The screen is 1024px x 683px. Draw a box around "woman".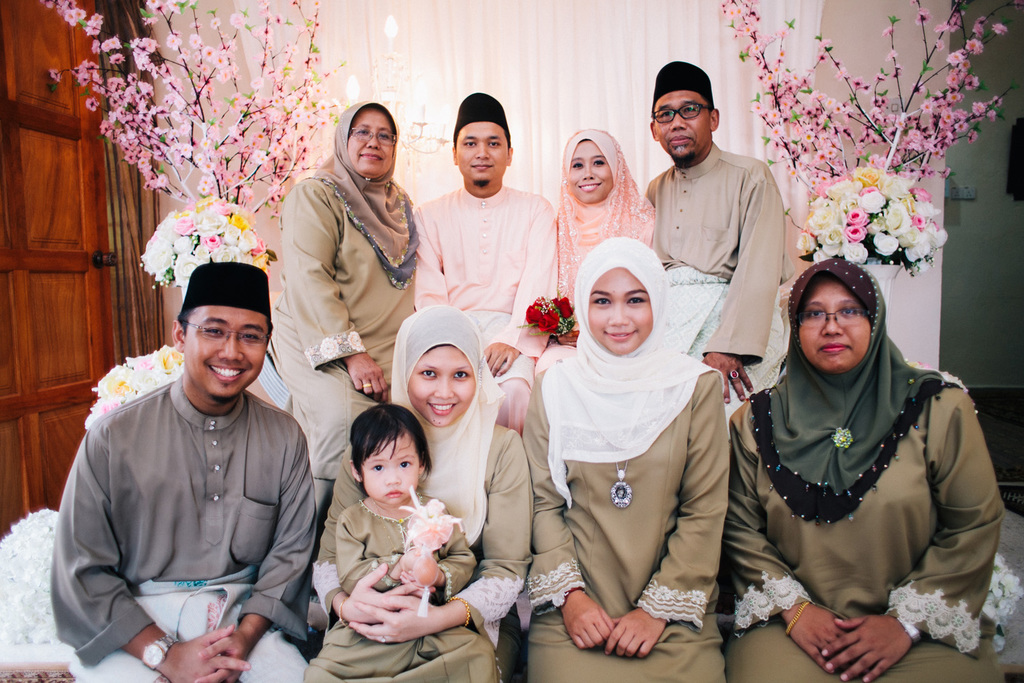
263:99:418:520.
